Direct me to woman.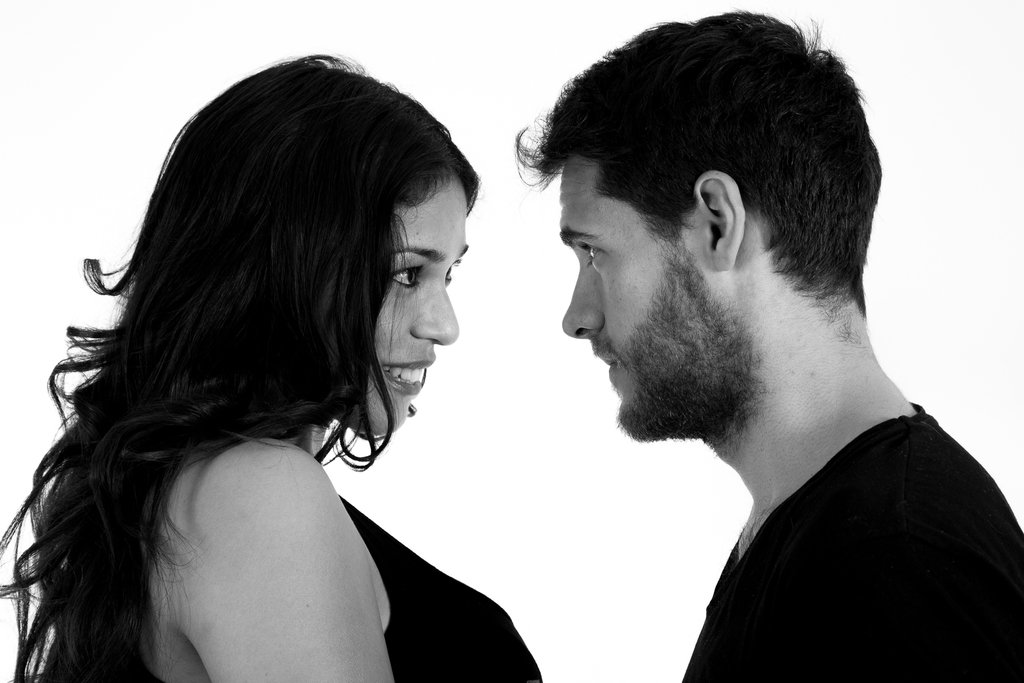
Direction: rect(4, 41, 567, 682).
